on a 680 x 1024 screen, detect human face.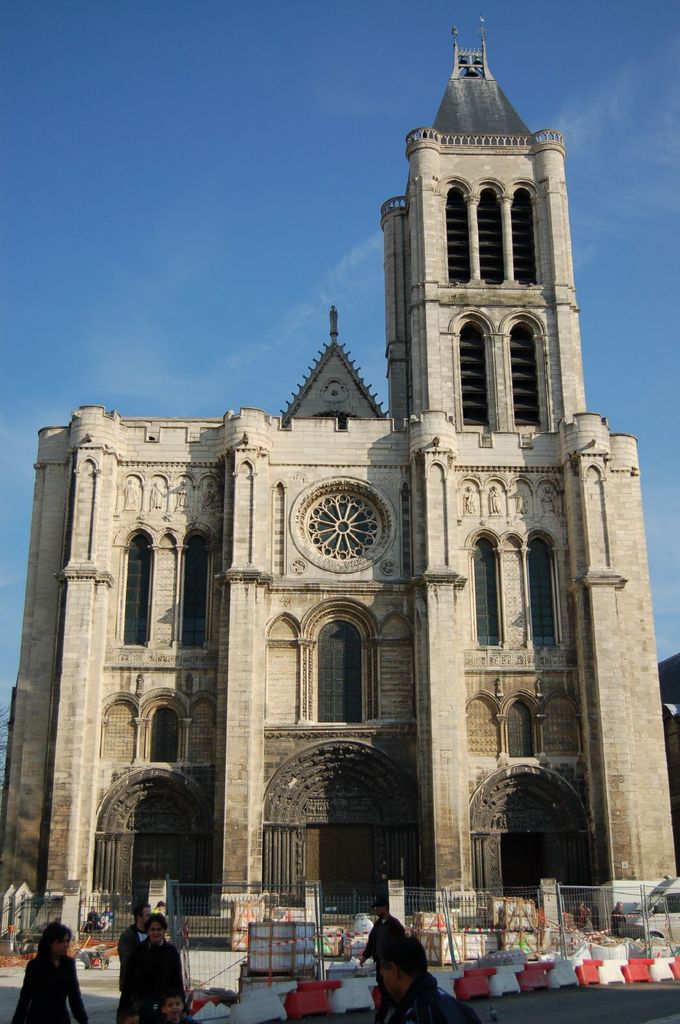
box=[139, 908, 153, 922].
